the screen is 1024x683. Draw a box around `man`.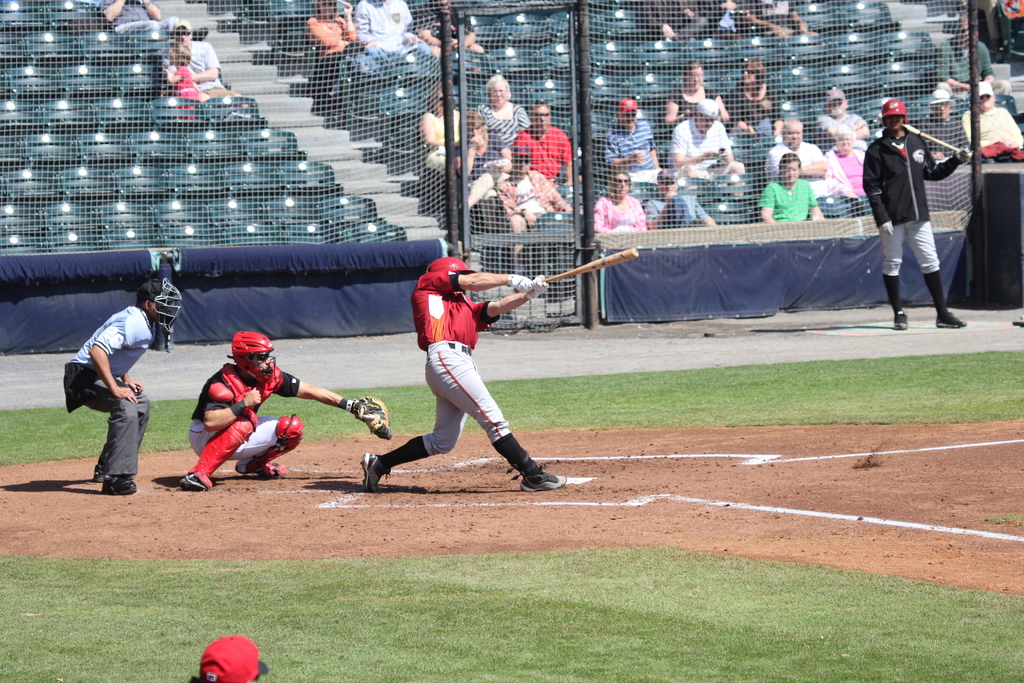
<bbox>666, 97, 749, 202</bbox>.
